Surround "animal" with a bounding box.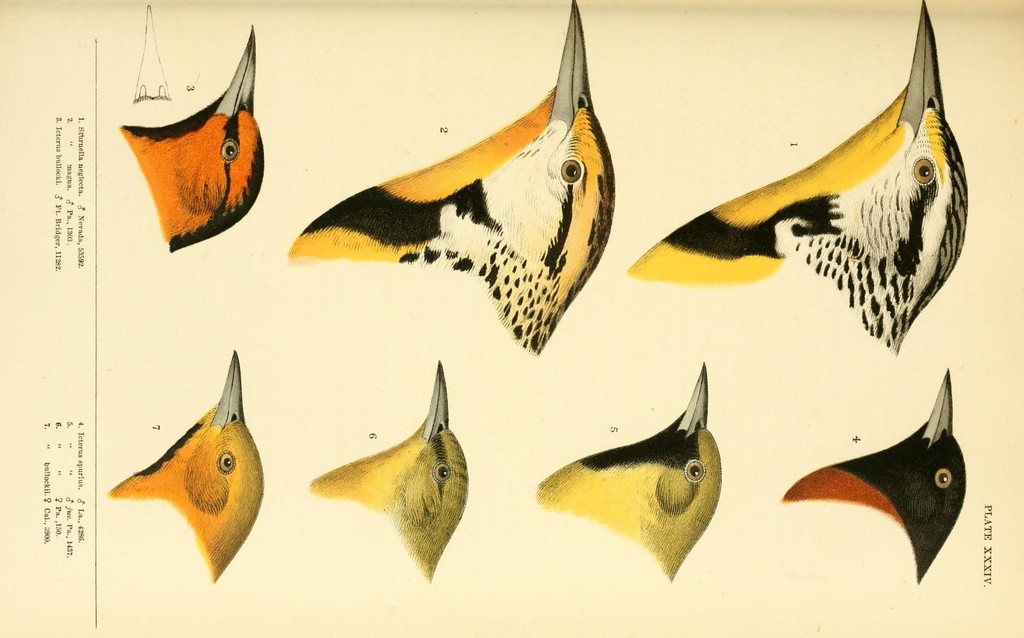
x1=624, y1=0, x2=970, y2=354.
